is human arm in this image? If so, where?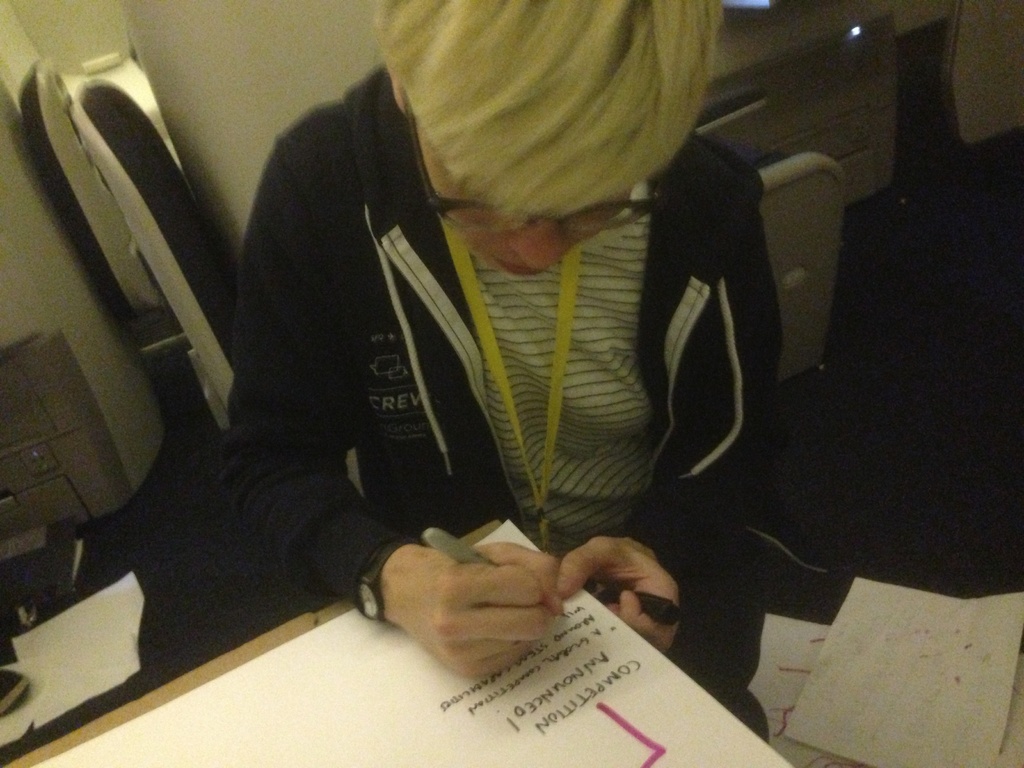
Yes, at 545/161/783/668.
